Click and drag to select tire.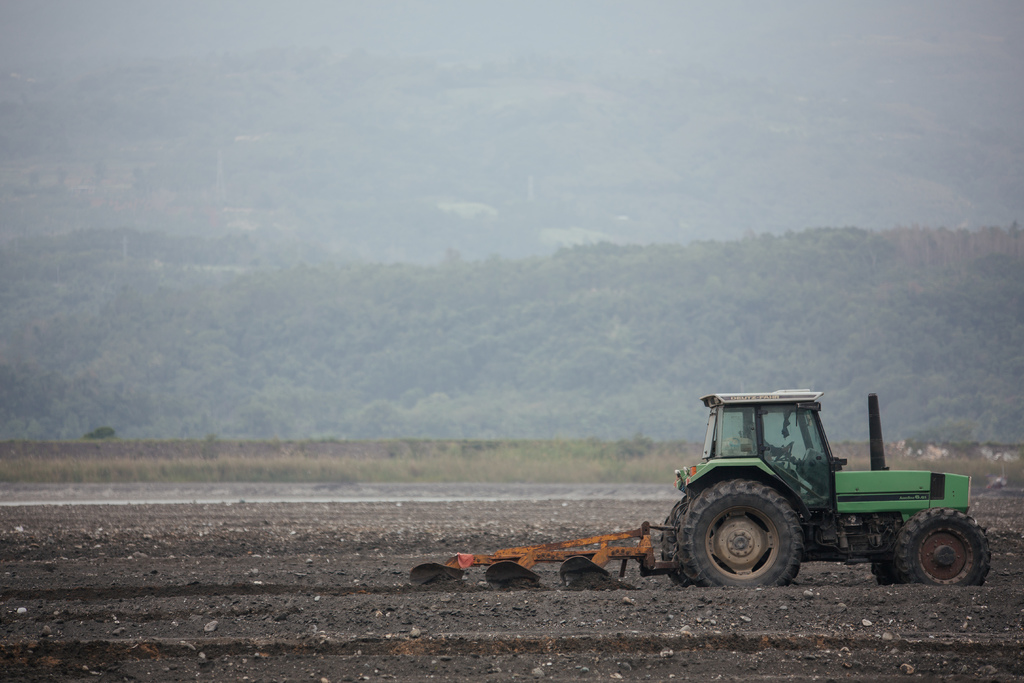
Selection: x1=874, y1=559, x2=906, y2=580.
